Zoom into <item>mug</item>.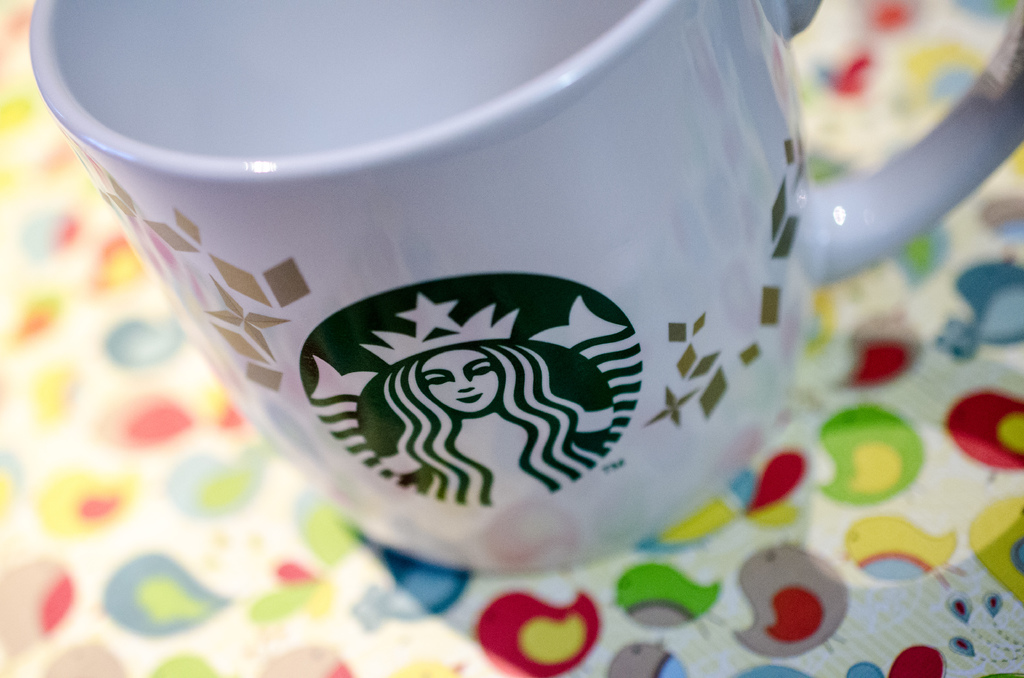
Zoom target: 28 0 1023 574.
